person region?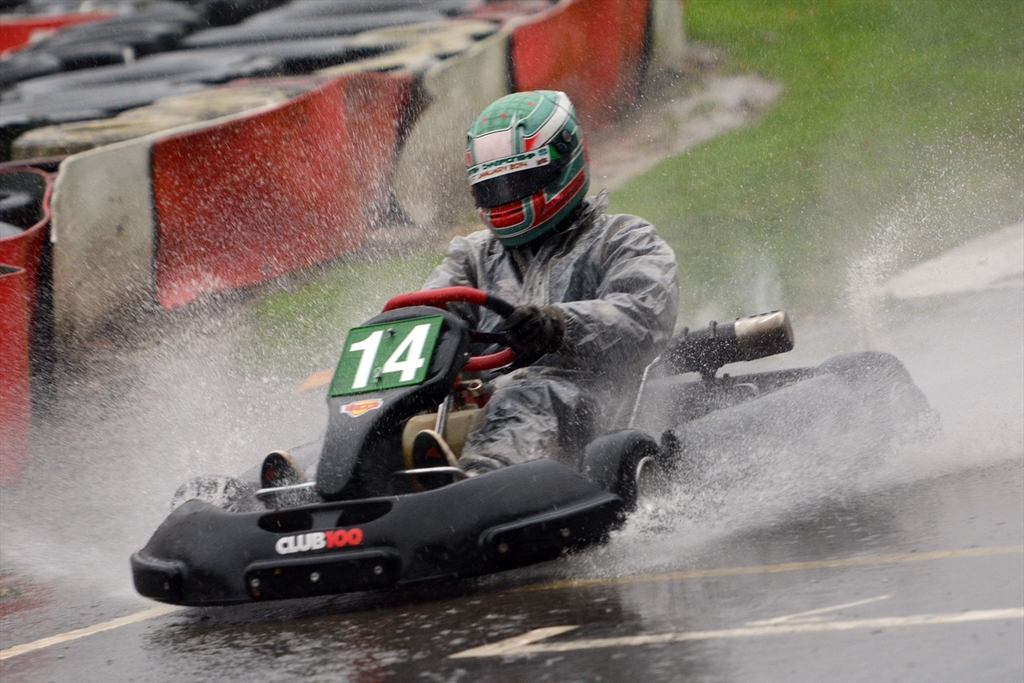
334 124 679 542
